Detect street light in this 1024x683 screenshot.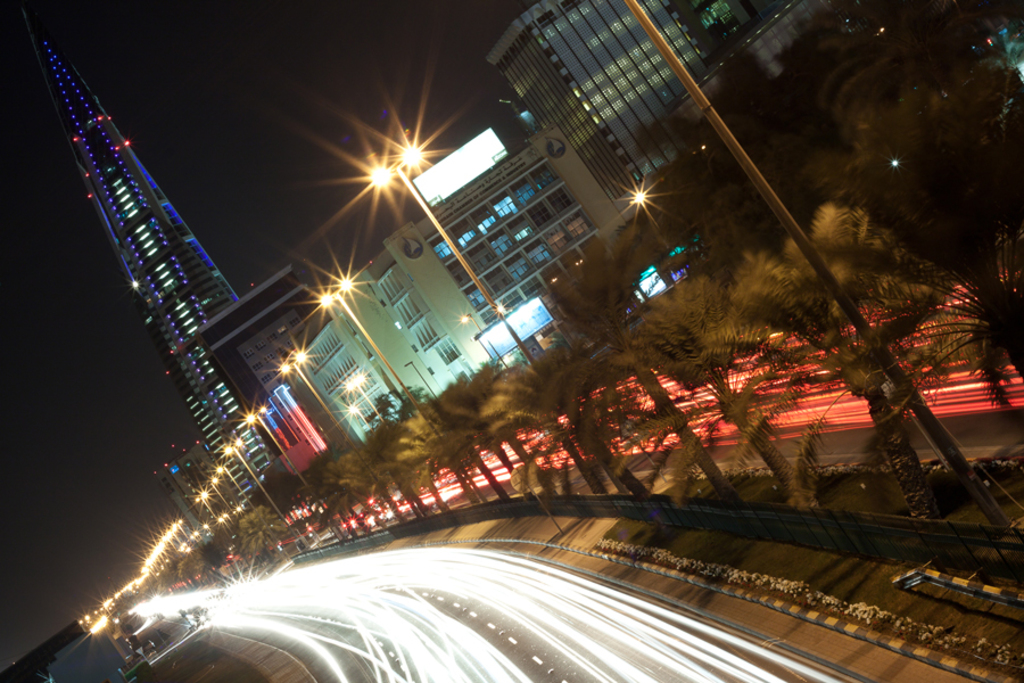
Detection: (x1=214, y1=476, x2=239, y2=522).
